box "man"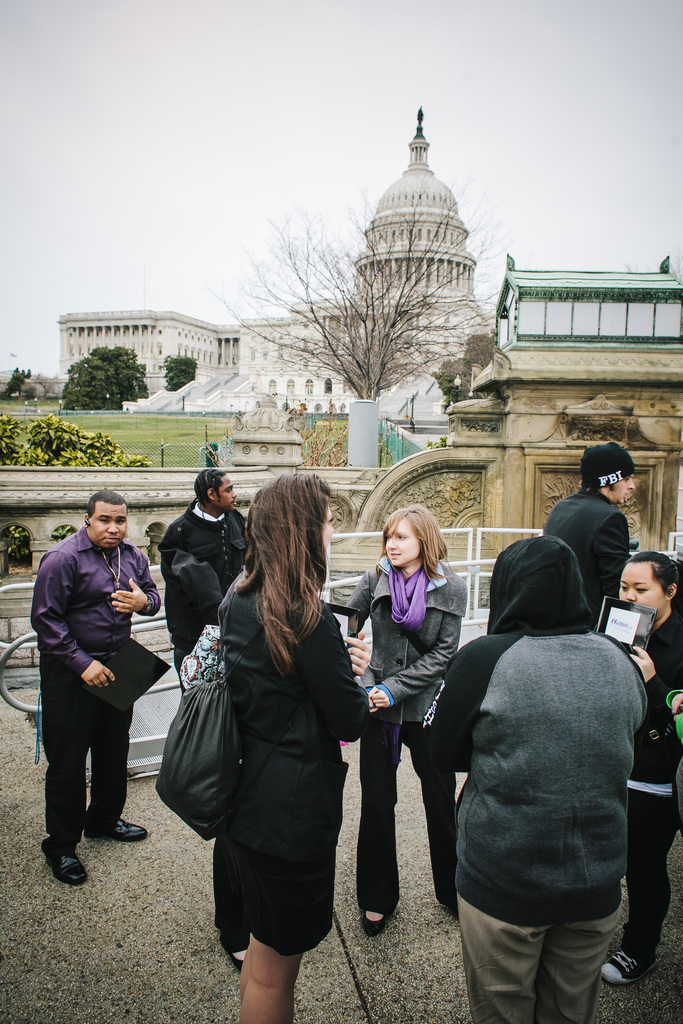
box=[157, 462, 257, 690]
